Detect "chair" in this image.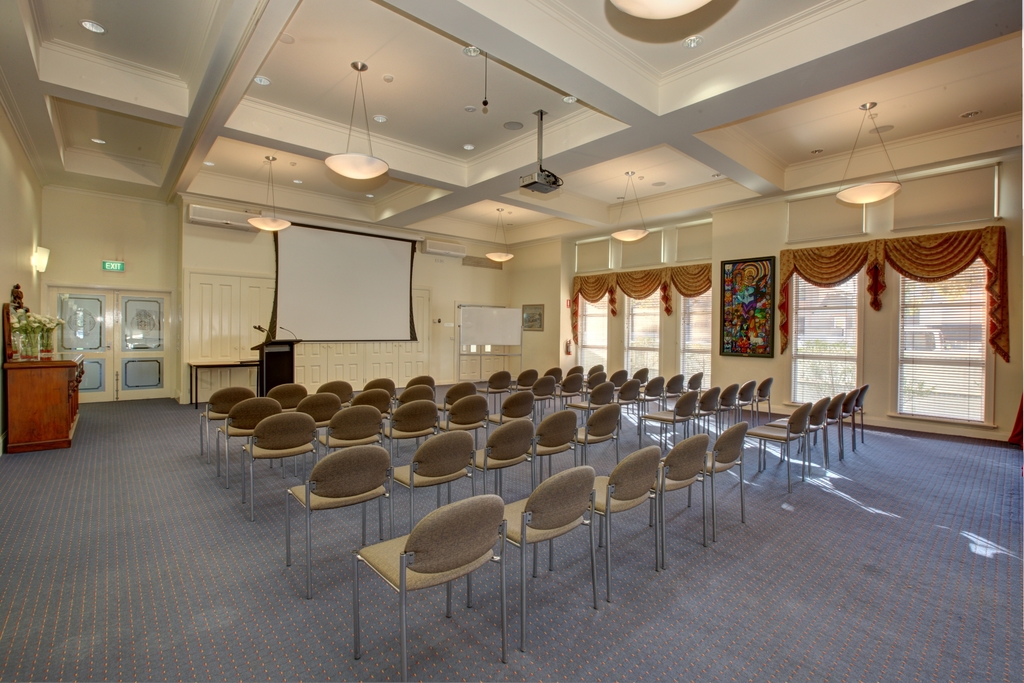
Detection: 367:484:515:654.
